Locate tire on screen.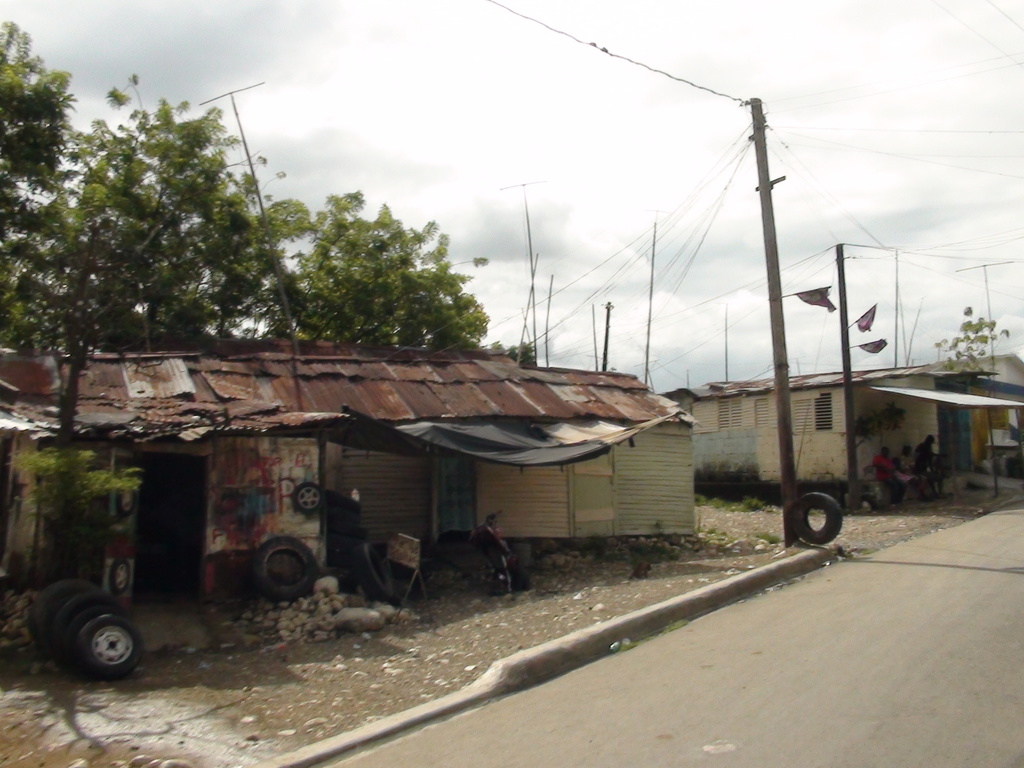
On screen at {"x1": 352, "y1": 542, "x2": 393, "y2": 598}.
